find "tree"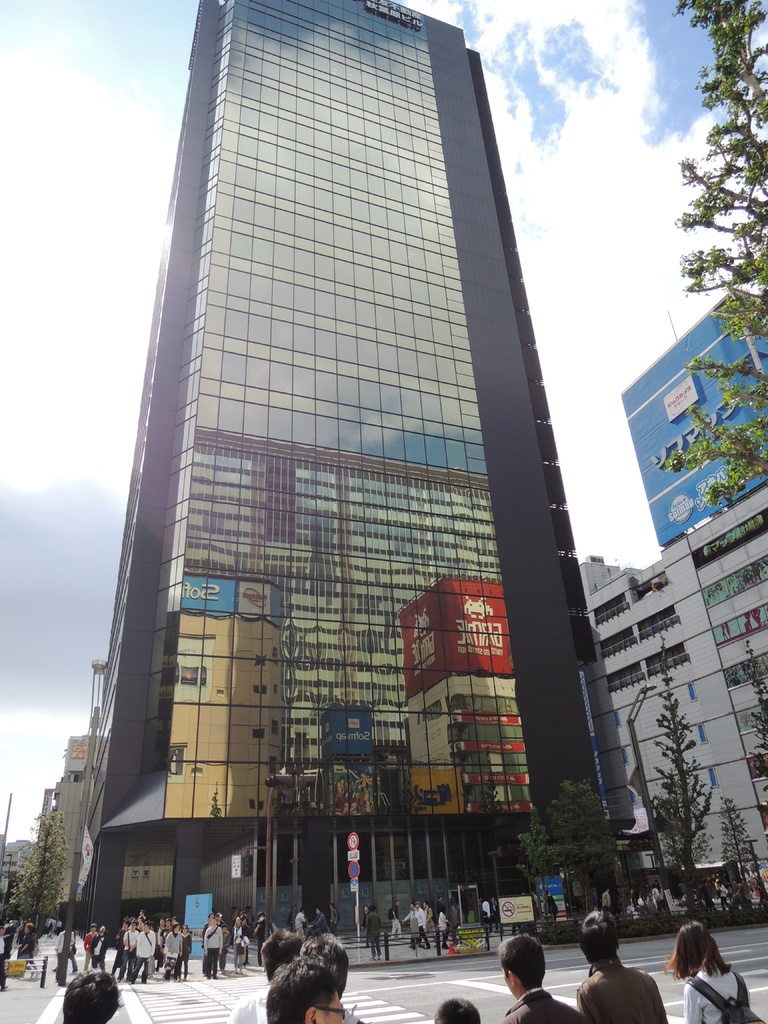
bbox=[707, 793, 758, 920]
